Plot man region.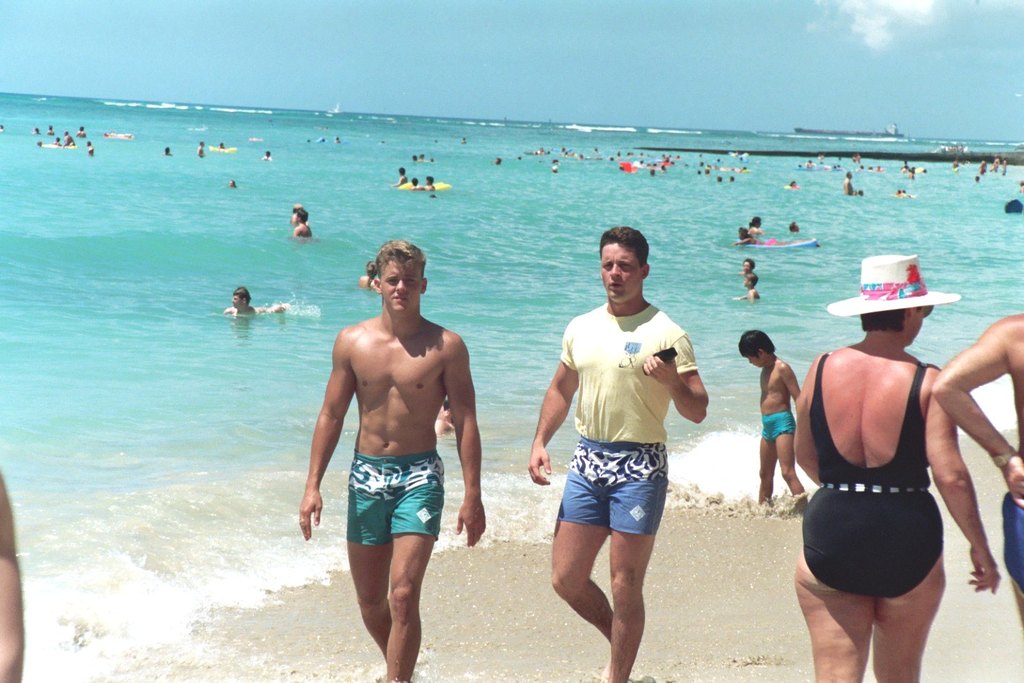
Plotted at {"x1": 410, "y1": 176, "x2": 423, "y2": 194}.
